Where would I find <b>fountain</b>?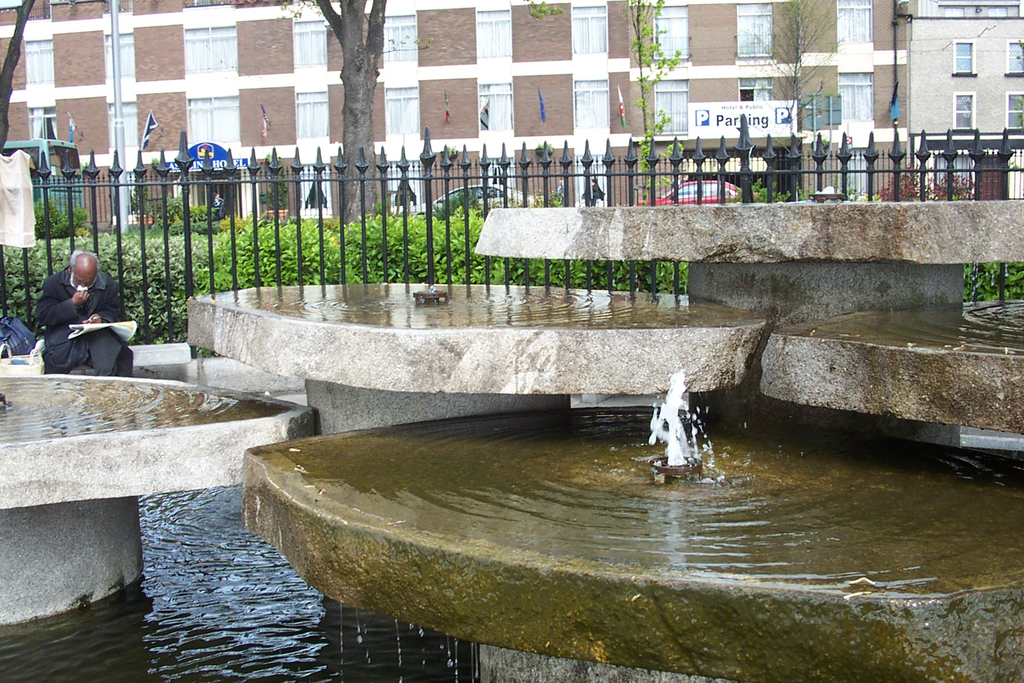
At 0 176 1022 679.
